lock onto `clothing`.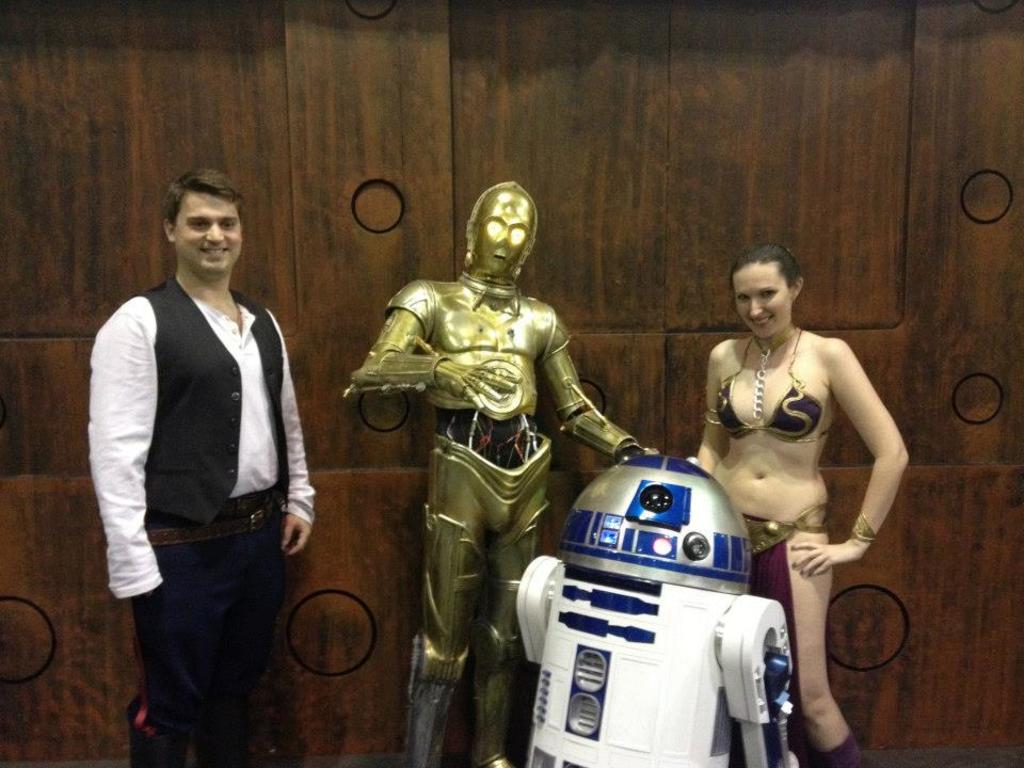
Locked: 76,268,345,767.
